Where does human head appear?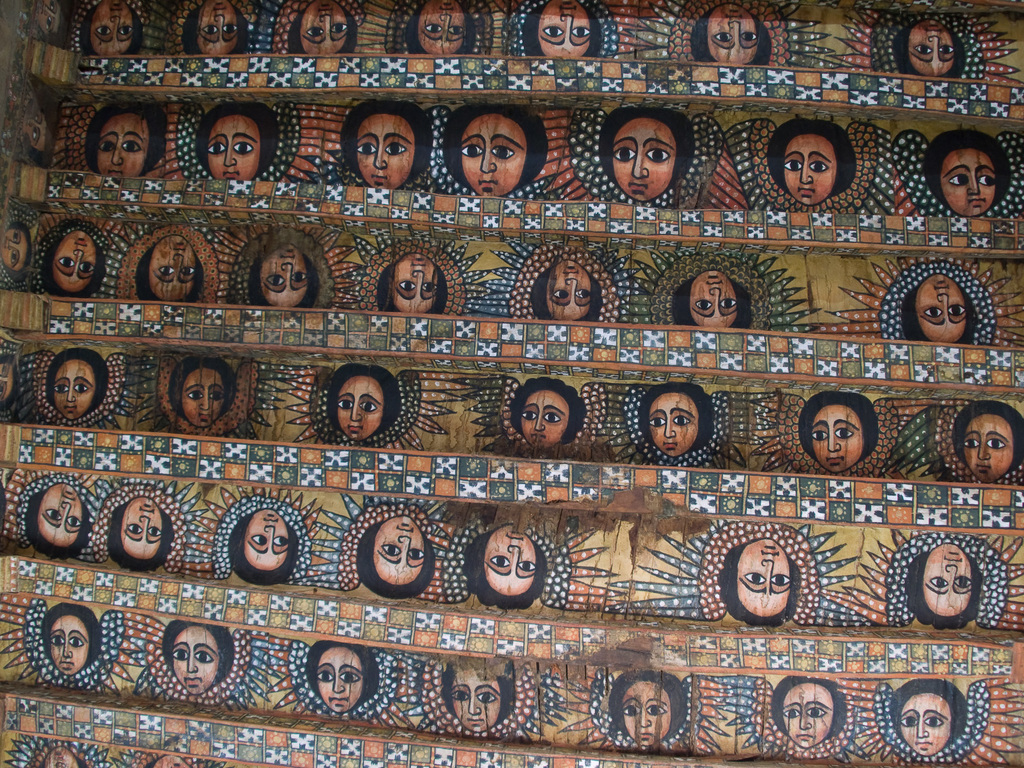
Appears at <box>108,495,173,572</box>.
